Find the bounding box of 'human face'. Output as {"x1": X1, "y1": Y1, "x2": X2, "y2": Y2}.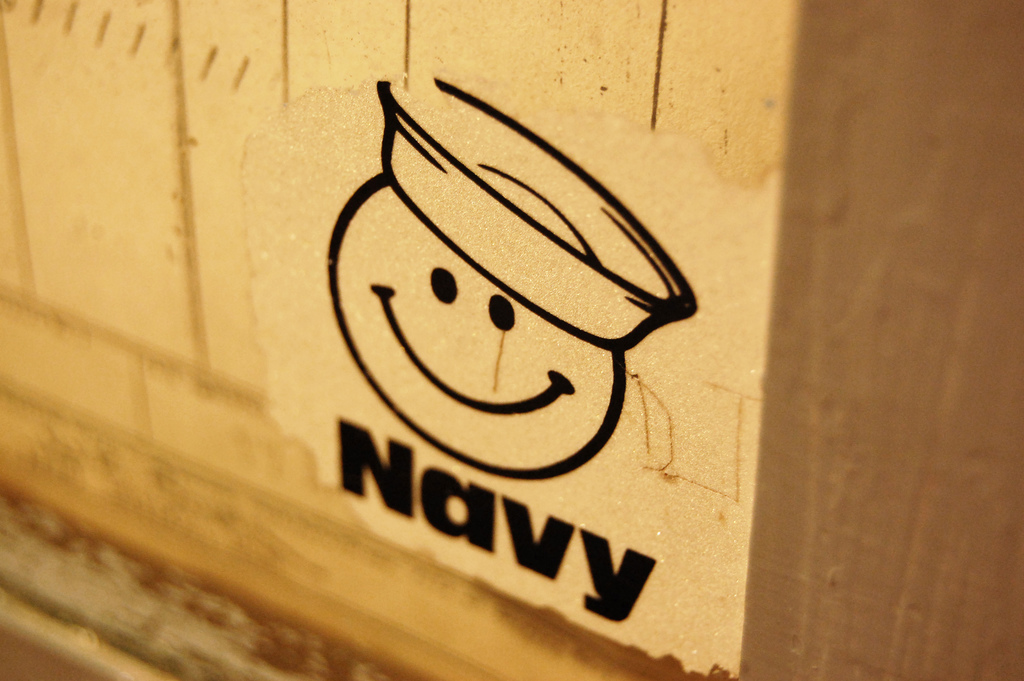
{"x1": 330, "y1": 260, "x2": 616, "y2": 465}.
